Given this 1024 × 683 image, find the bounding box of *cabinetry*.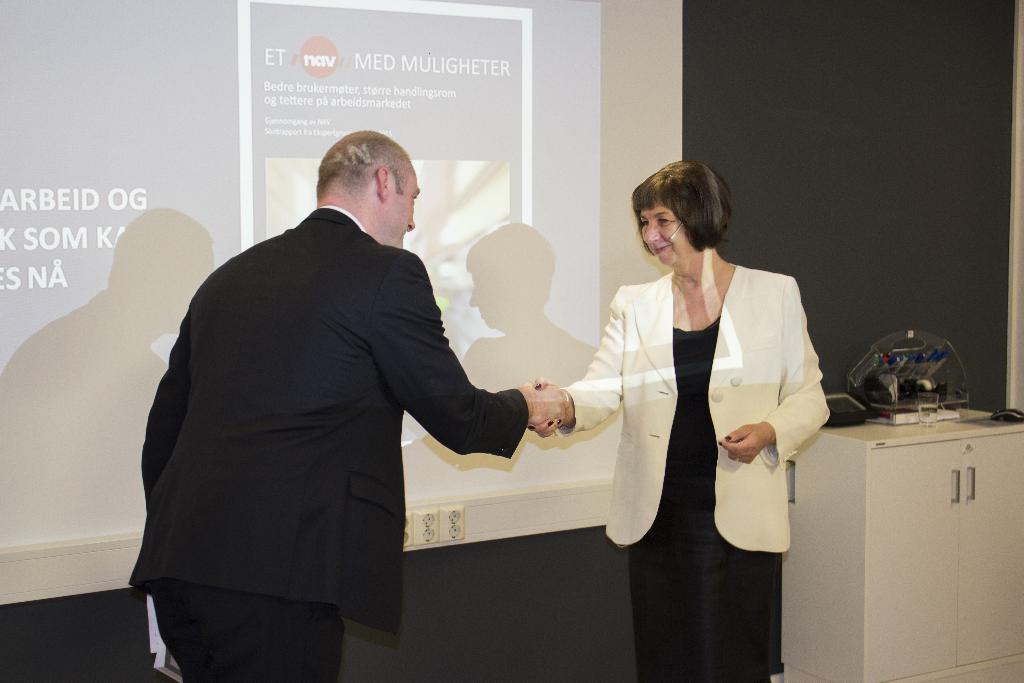
bbox(782, 427, 1023, 682).
